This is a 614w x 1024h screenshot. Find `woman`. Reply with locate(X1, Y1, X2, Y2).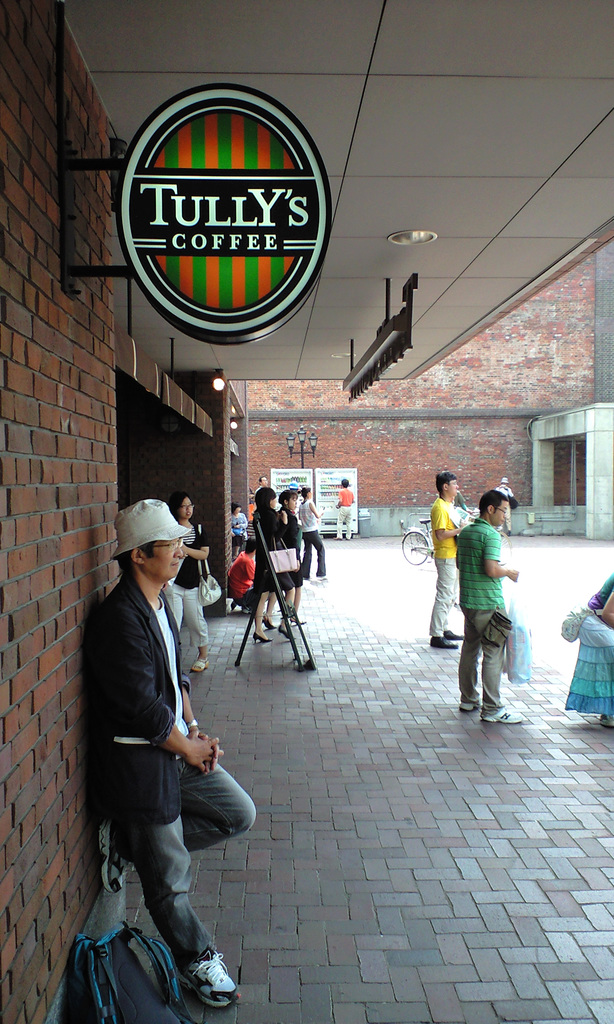
locate(172, 497, 210, 687).
